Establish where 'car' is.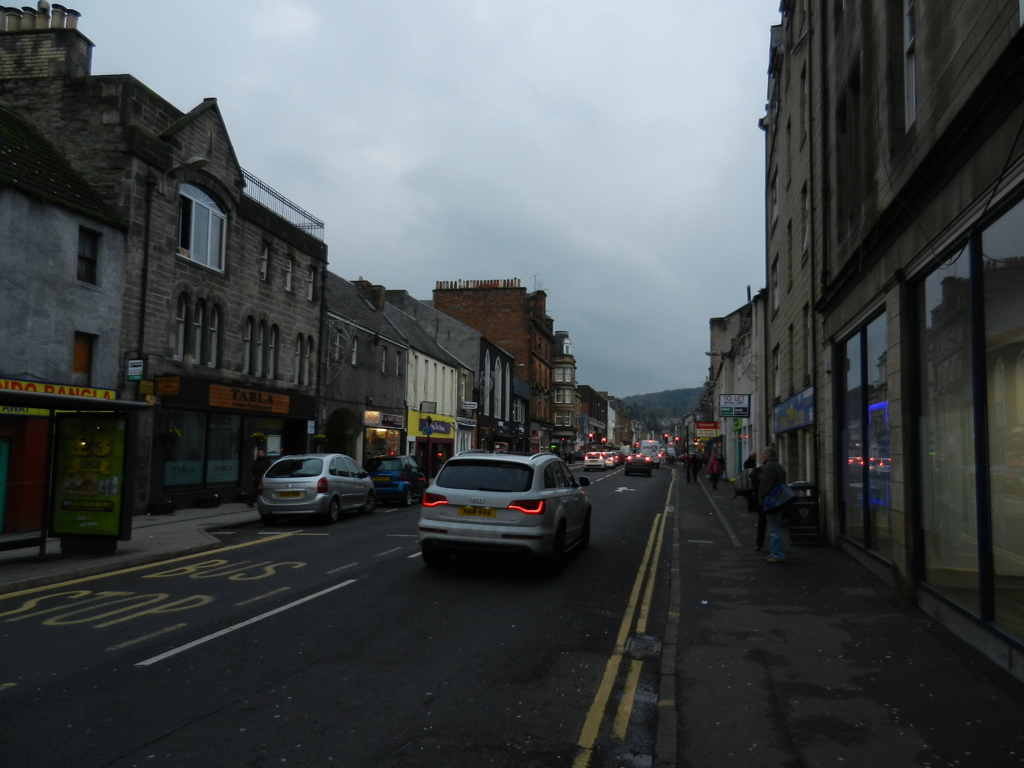
Established at select_region(417, 452, 594, 564).
